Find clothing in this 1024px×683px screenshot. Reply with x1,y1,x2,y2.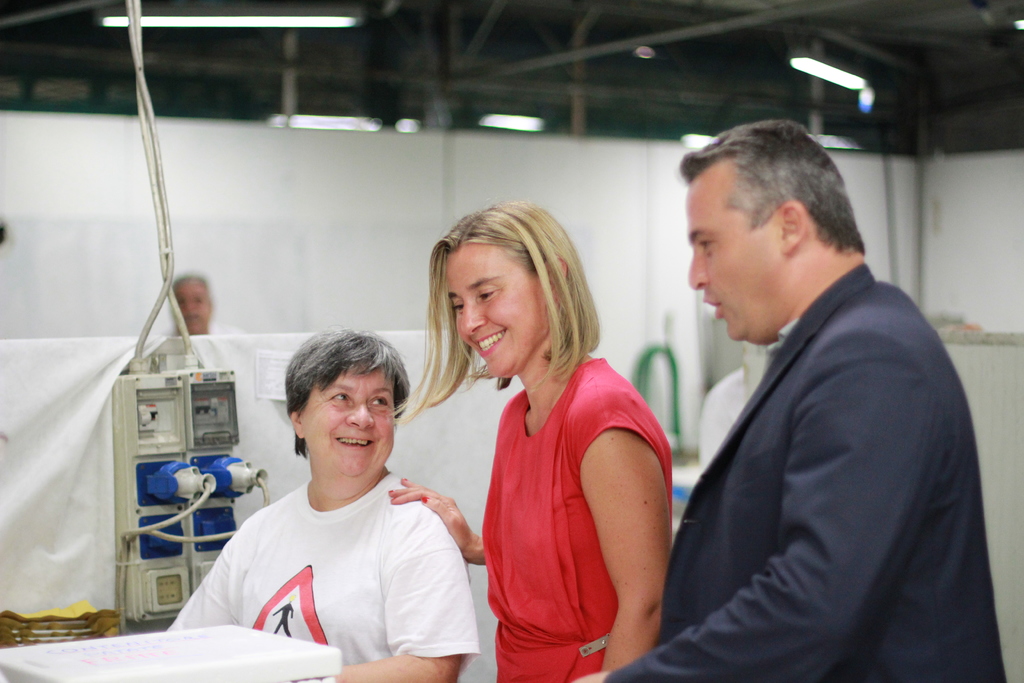
174,473,494,682.
